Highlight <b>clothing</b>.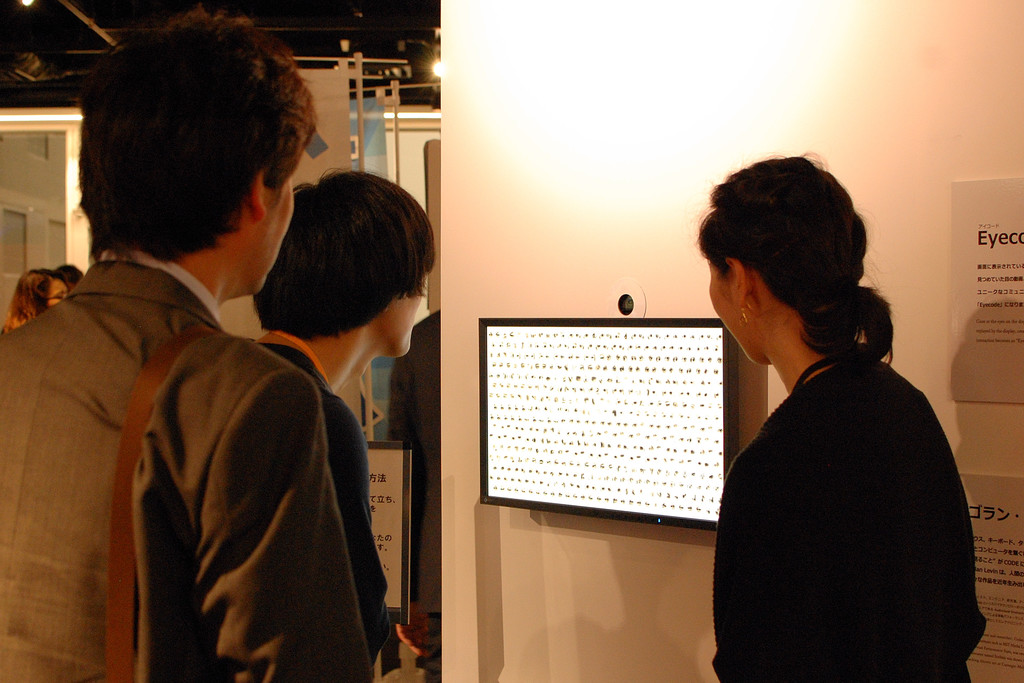
Highlighted region: 251,340,391,652.
